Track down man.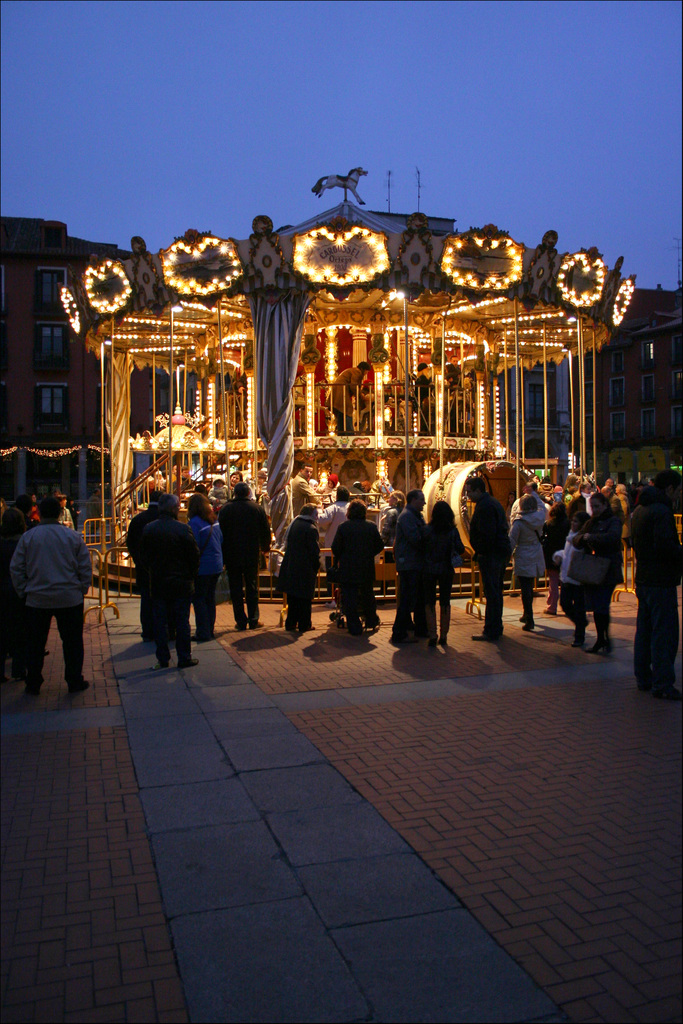
Tracked to rect(600, 476, 615, 489).
